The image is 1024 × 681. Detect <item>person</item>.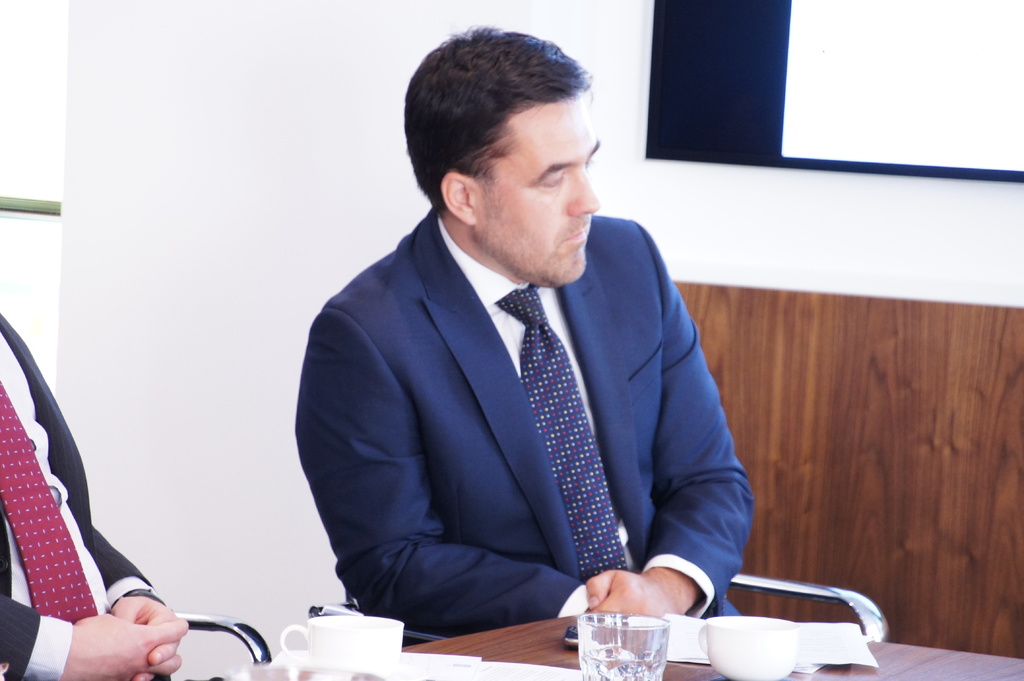
Detection: bbox(0, 310, 189, 680).
